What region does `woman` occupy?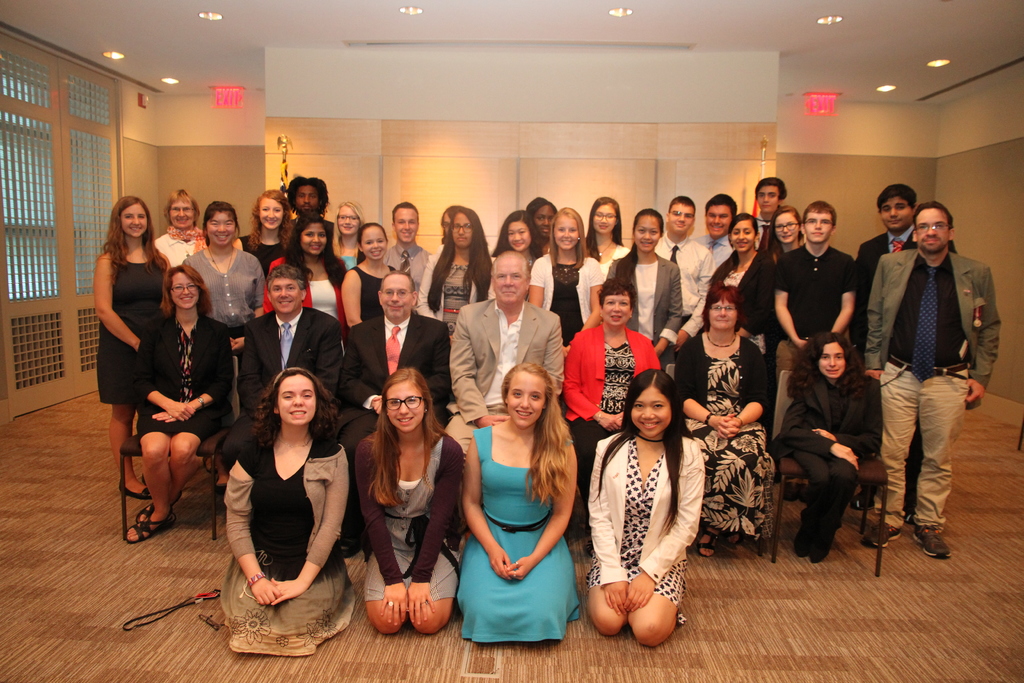
detection(342, 217, 399, 316).
